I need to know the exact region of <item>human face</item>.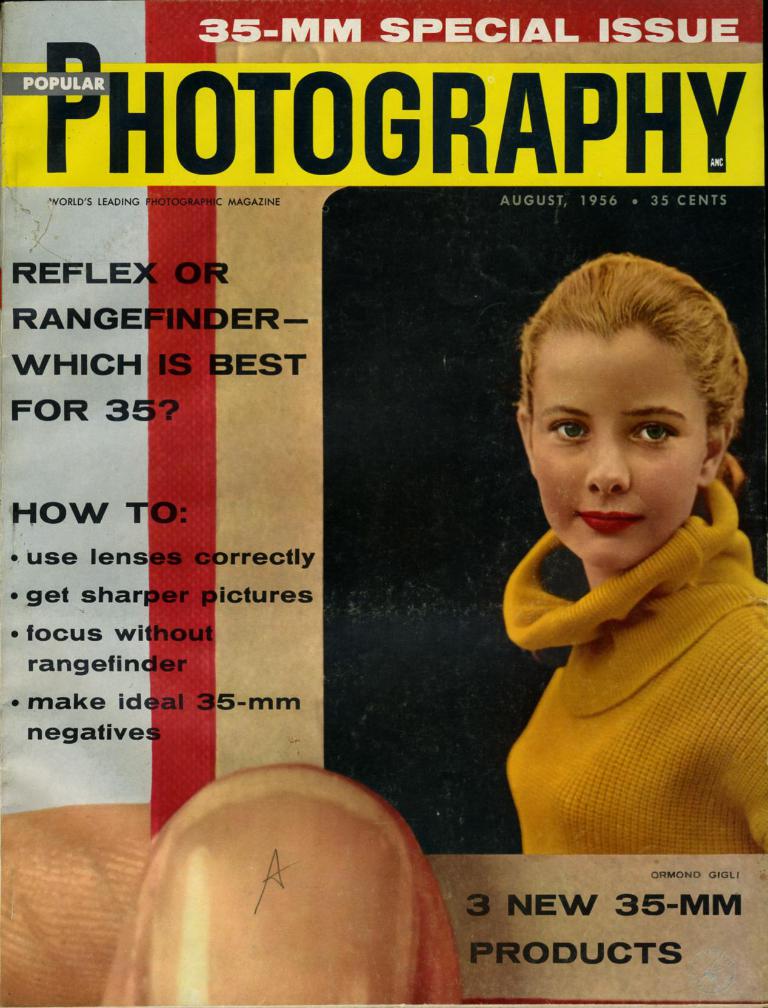
Region: BBox(531, 333, 703, 573).
